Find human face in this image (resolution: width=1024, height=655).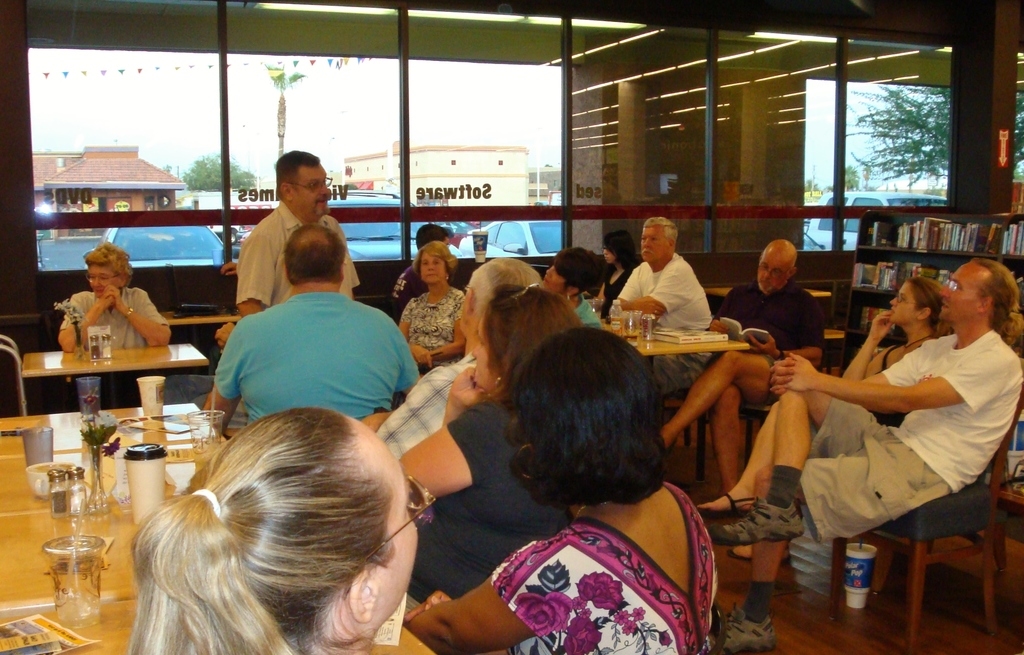
crop(889, 280, 915, 329).
